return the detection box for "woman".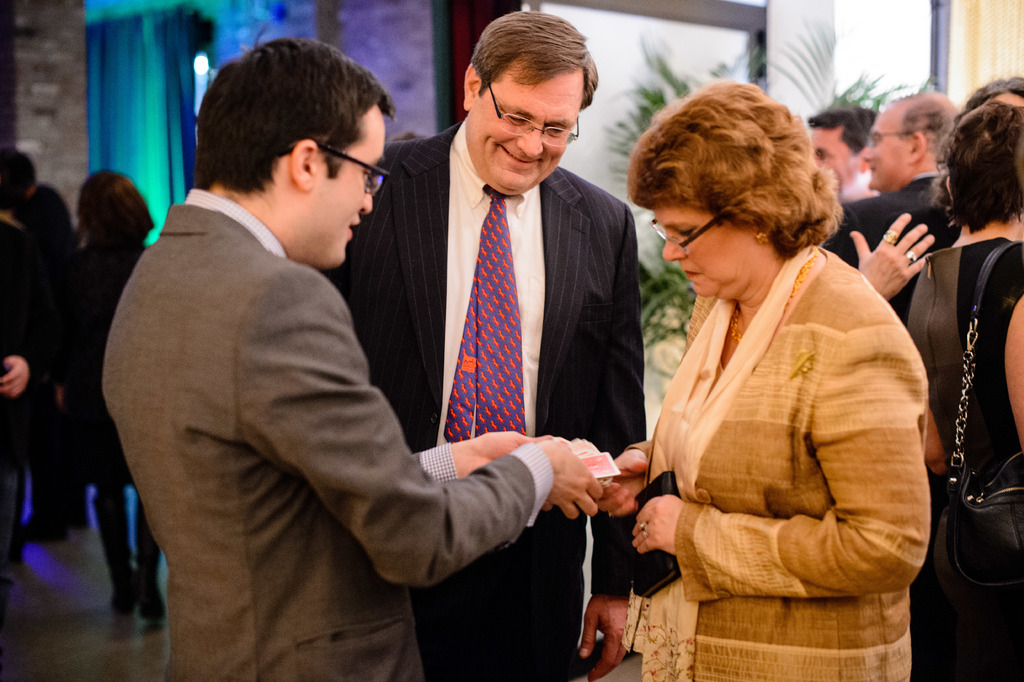
box(604, 93, 931, 671).
